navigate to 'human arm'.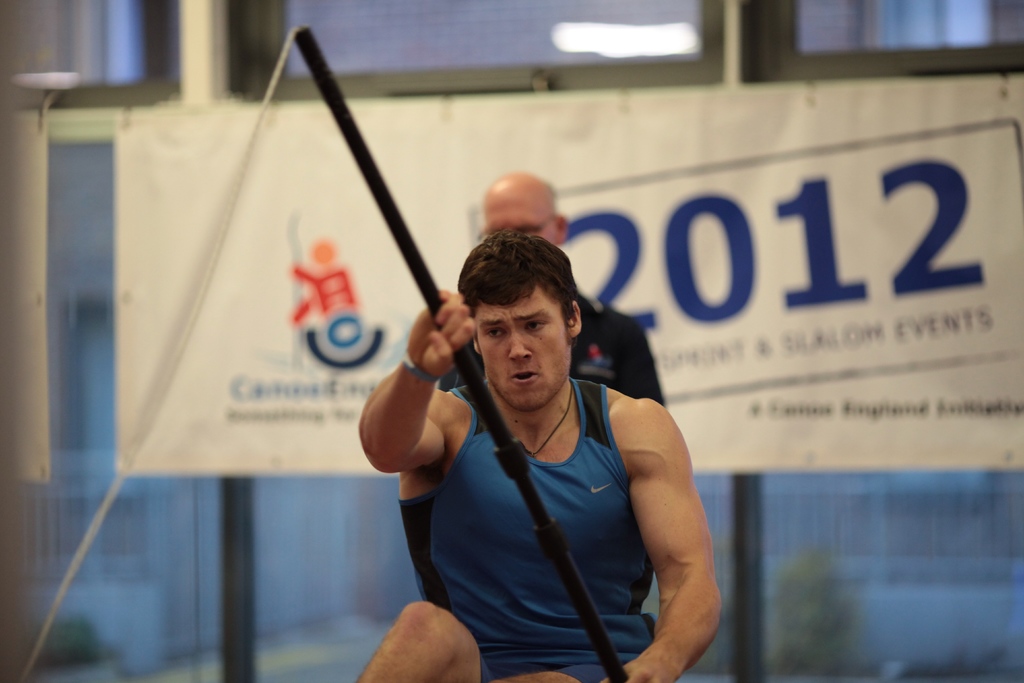
Navigation target: select_region(623, 393, 729, 677).
